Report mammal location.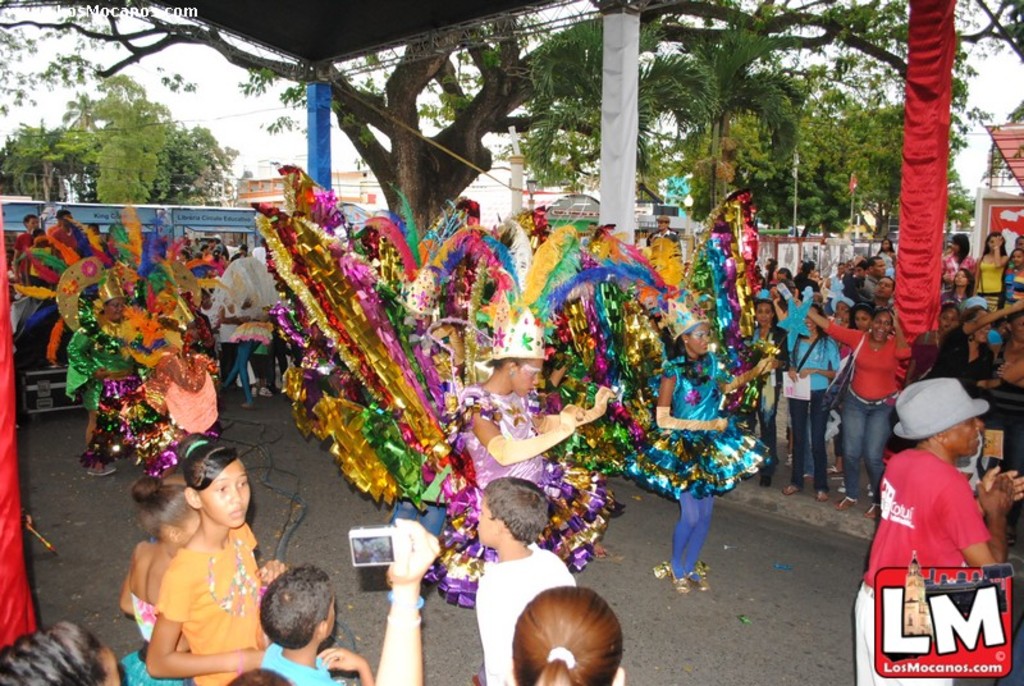
Report: {"left": 261, "top": 563, "right": 374, "bottom": 685}.
